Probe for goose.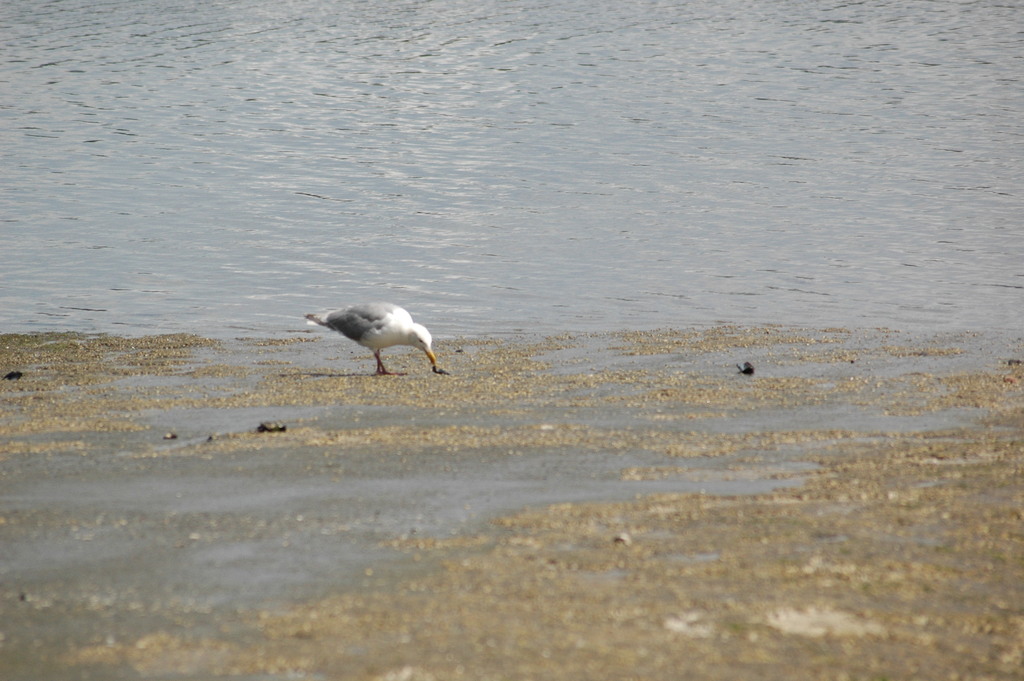
Probe result: [298, 291, 450, 372].
